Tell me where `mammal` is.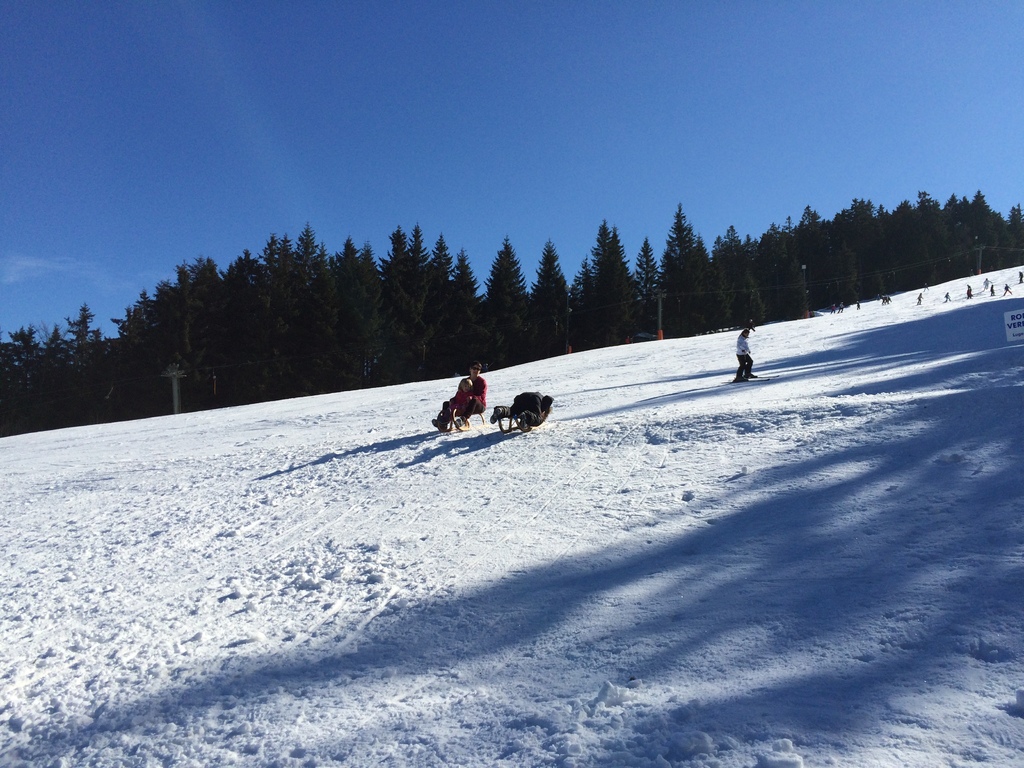
`mammal` is at [left=452, top=381, right=474, bottom=407].
